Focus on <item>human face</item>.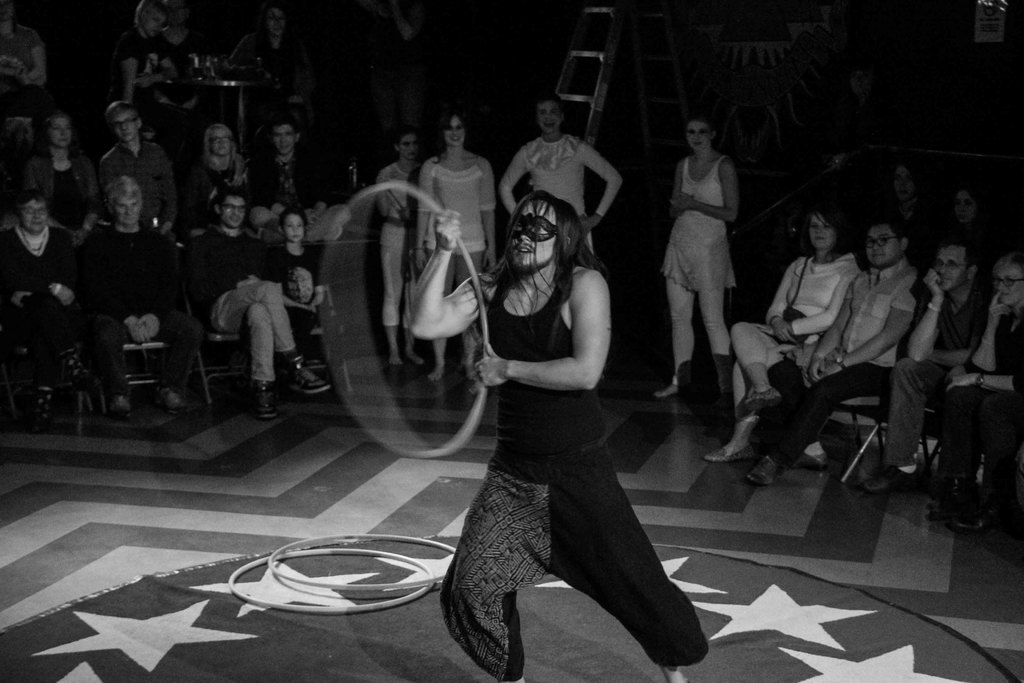
Focused at 19 205 45 234.
